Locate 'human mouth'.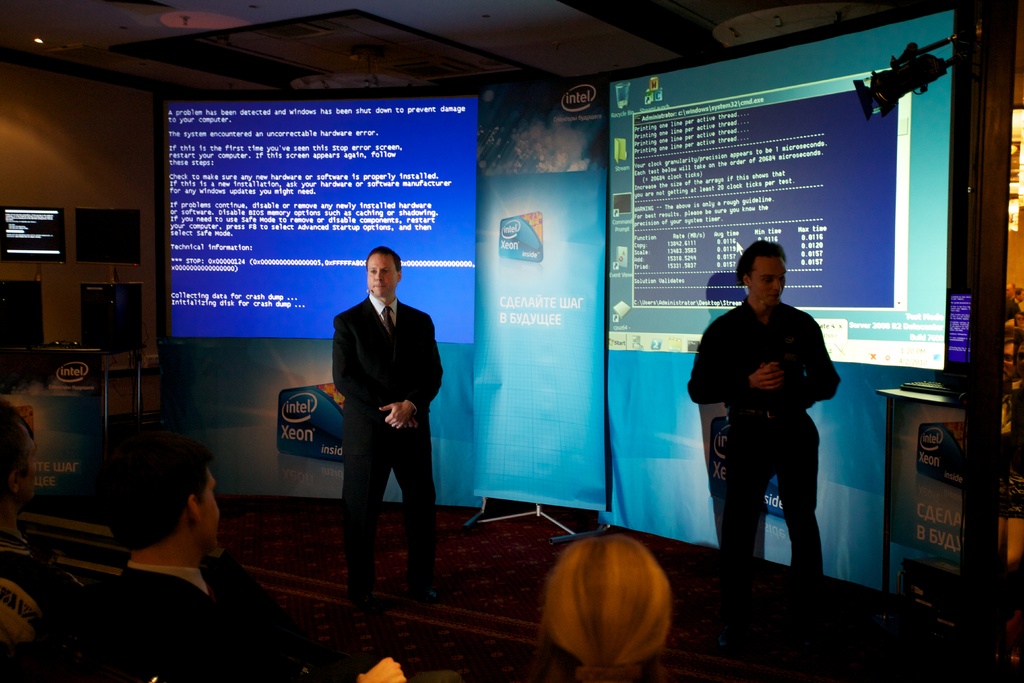
Bounding box: (x1=372, y1=281, x2=387, y2=288).
